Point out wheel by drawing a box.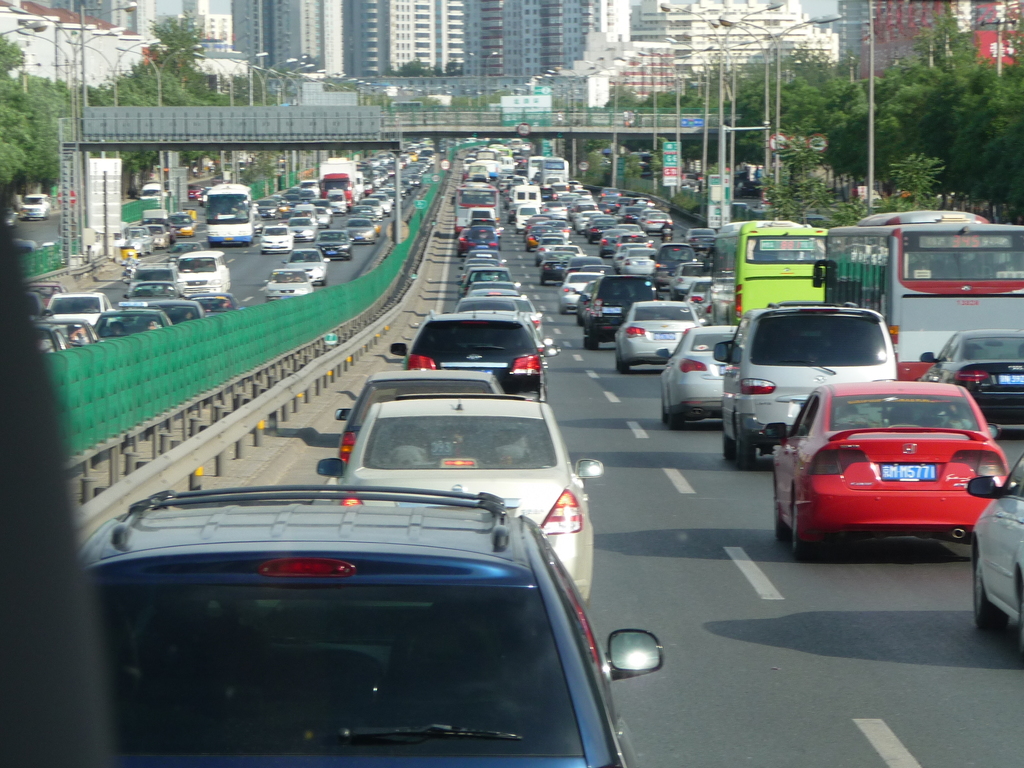
[x1=790, y1=536, x2=813, y2=559].
